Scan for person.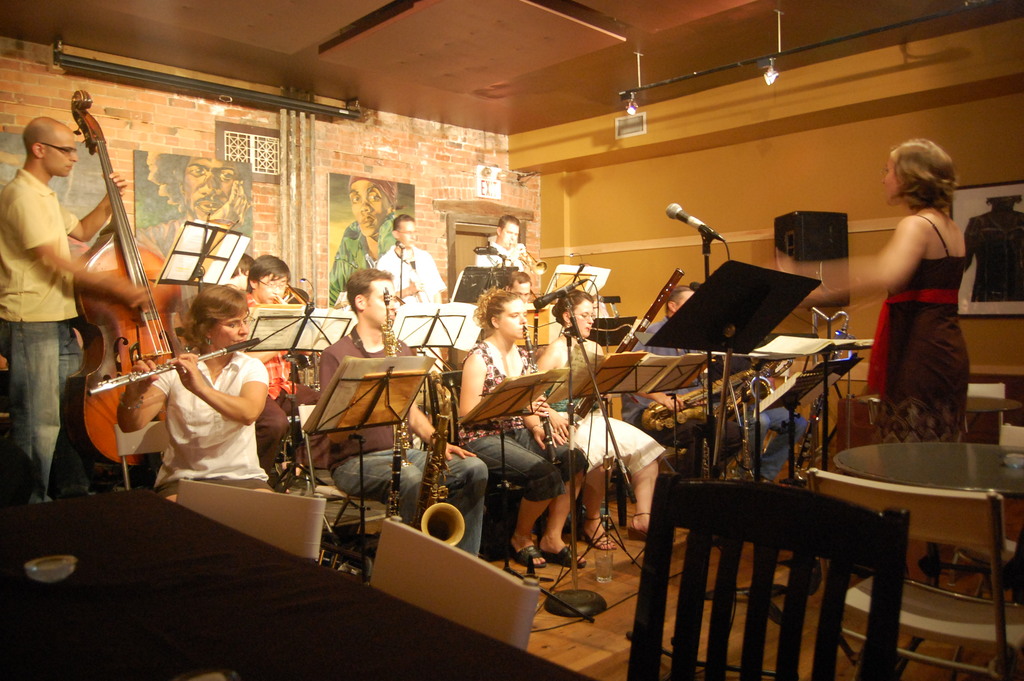
Scan result: BBox(248, 254, 294, 311).
